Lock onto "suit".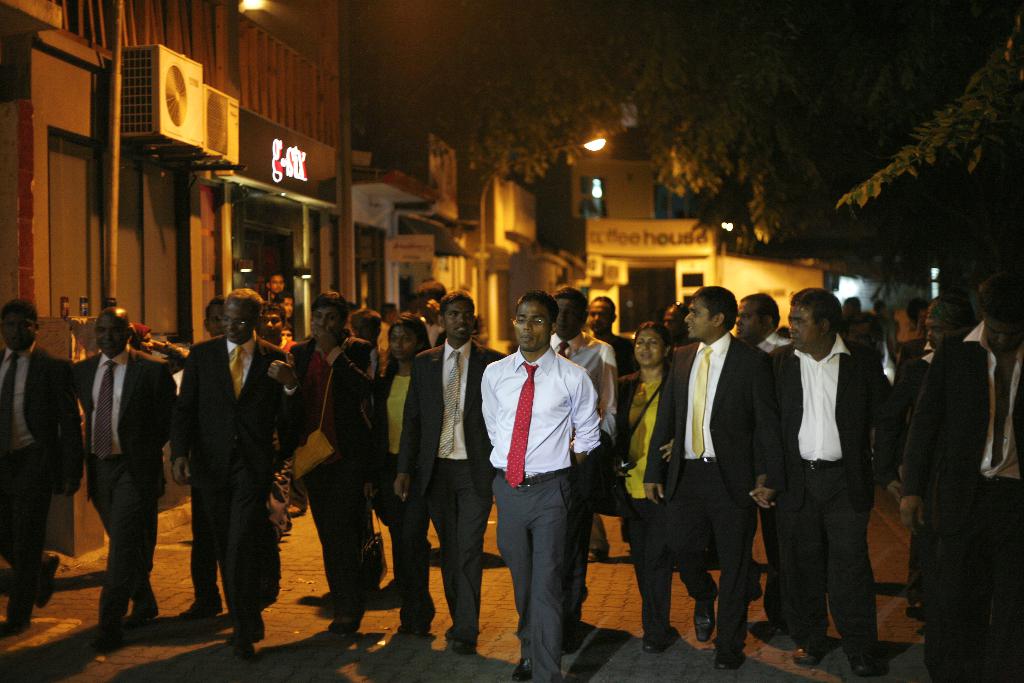
Locked: detection(645, 325, 785, 645).
